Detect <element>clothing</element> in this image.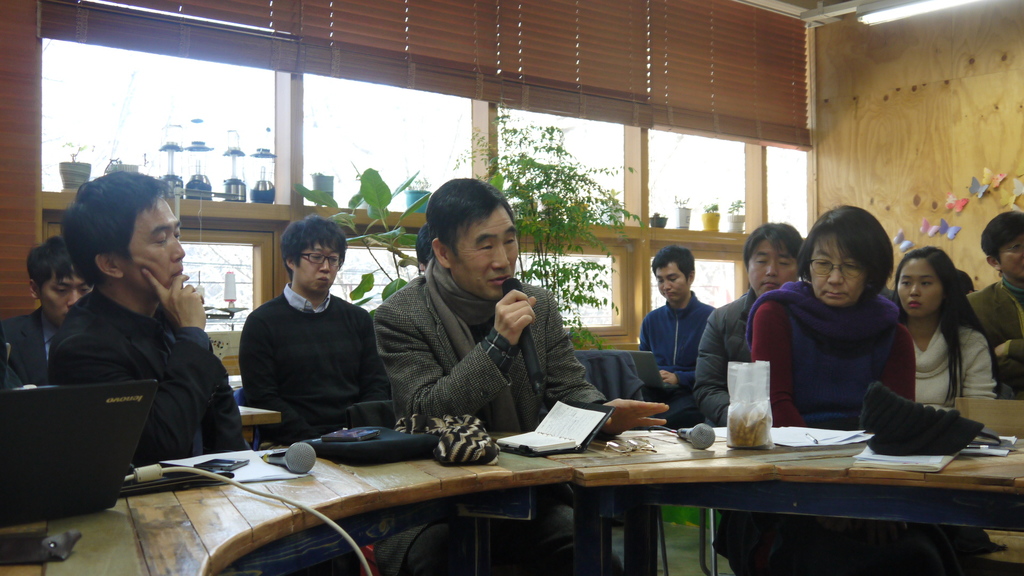
Detection: 220:248:383:440.
